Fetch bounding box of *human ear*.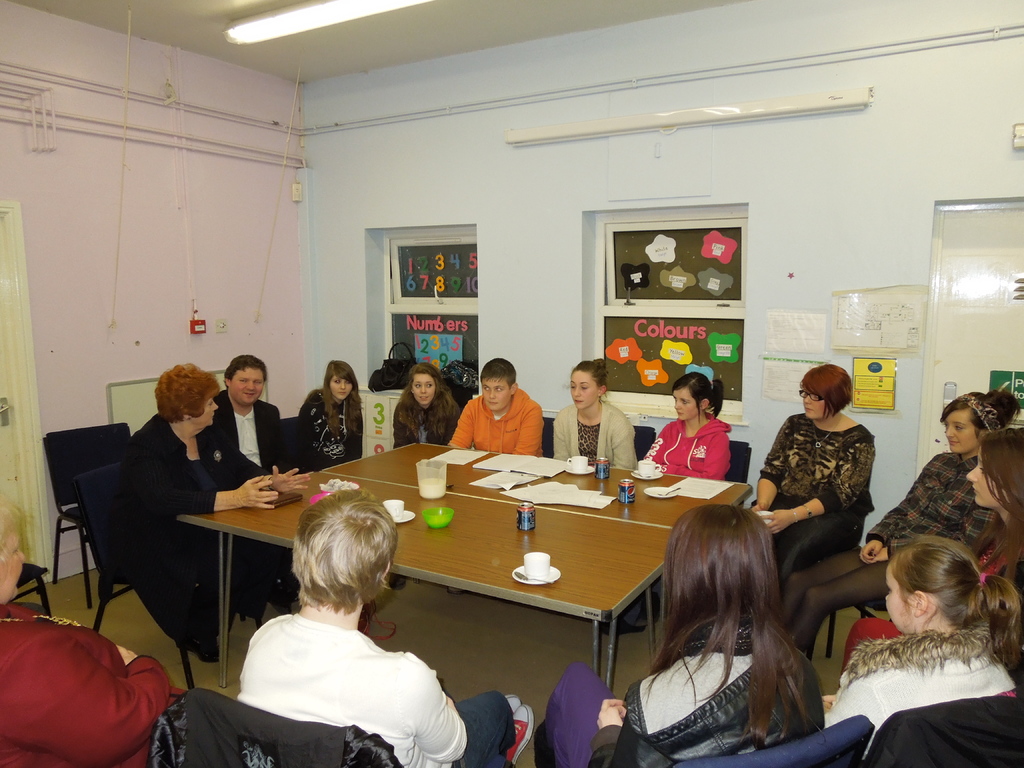
Bbox: (701, 397, 708, 409).
